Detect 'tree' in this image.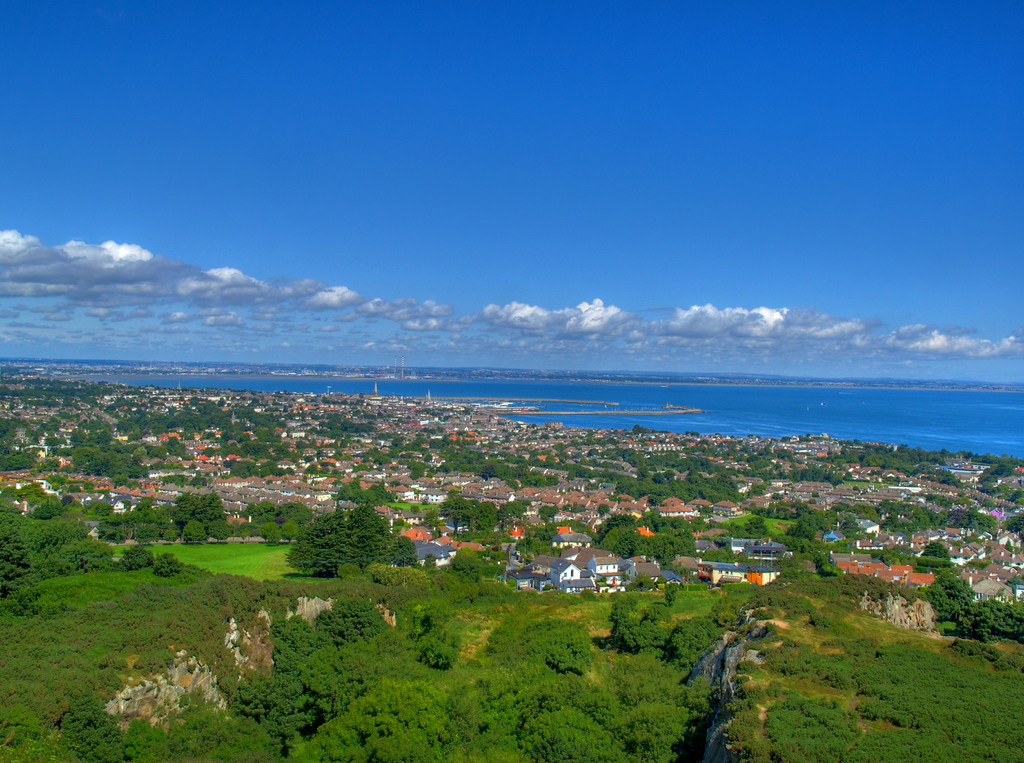
Detection: locate(589, 428, 598, 437).
